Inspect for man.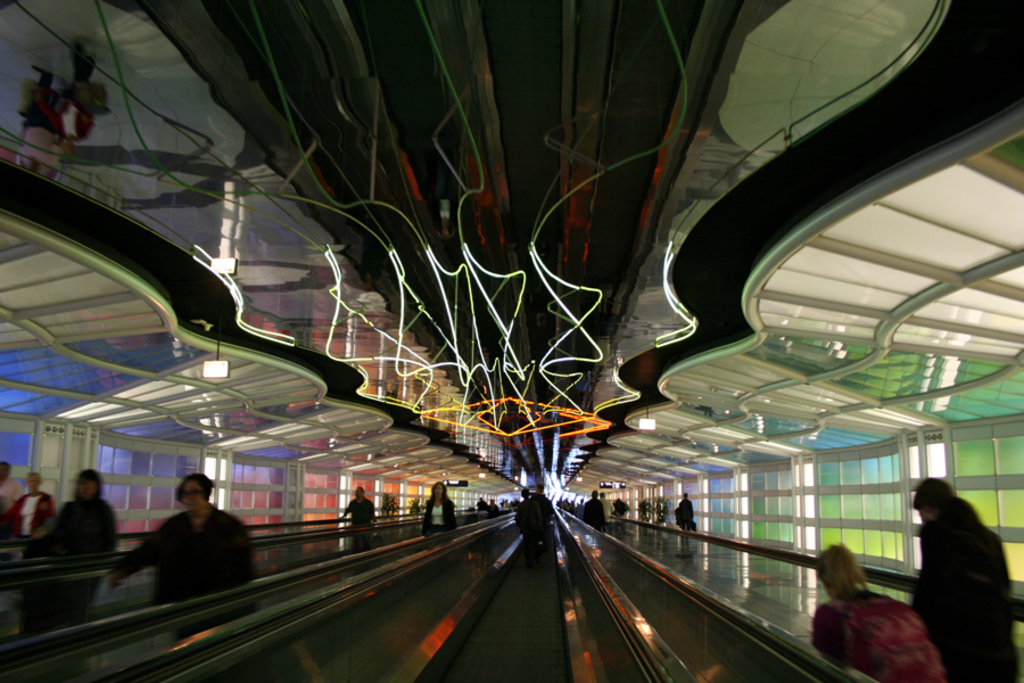
Inspection: rect(335, 487, 374, 544).
